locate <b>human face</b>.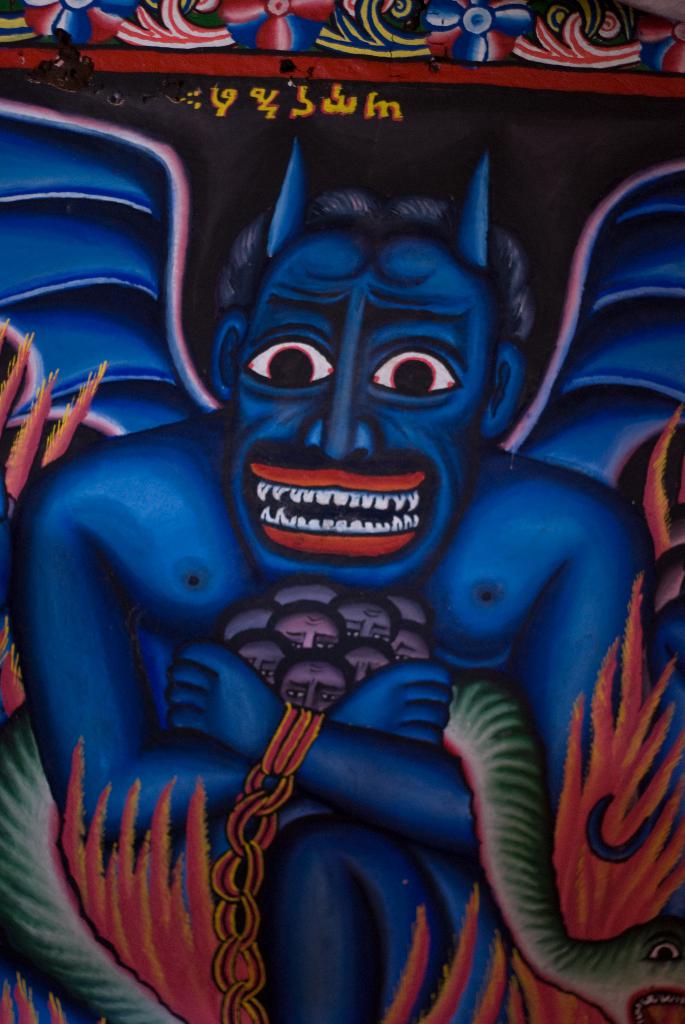
Bounding box: bbox=(344, 652, 390, 682).
